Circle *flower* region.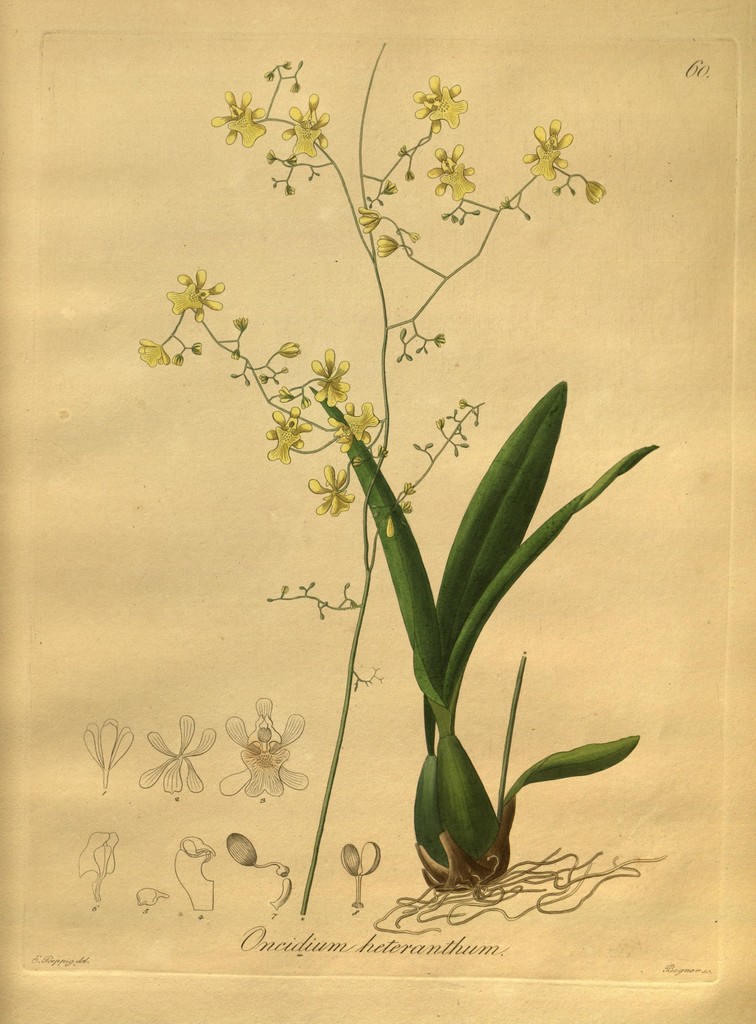
Region: BBox(357, 408, 379, 435).
